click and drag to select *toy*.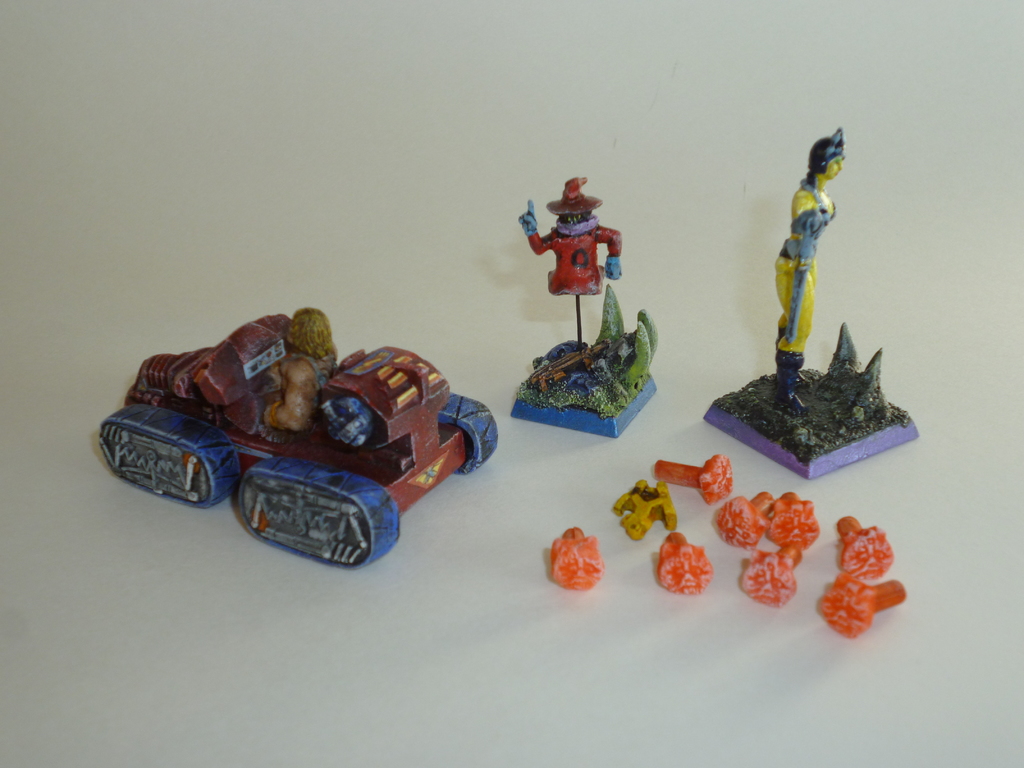
Selection: left=712, top=490, right=765, bottom=548.
